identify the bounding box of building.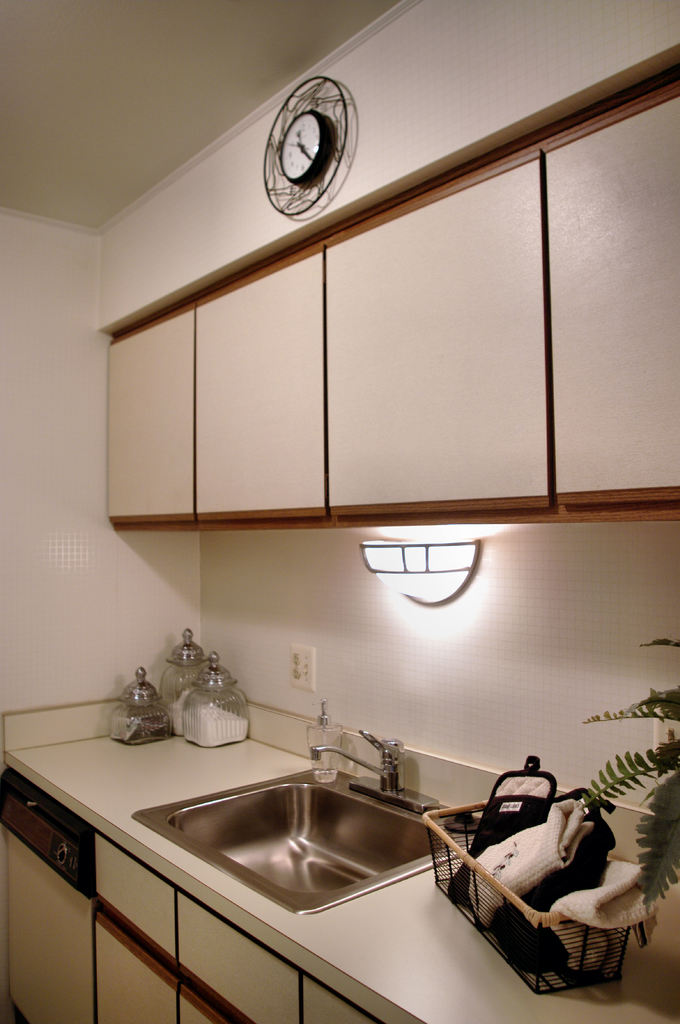
pyautogui.locateOnScreen(0, 0, 679, 1023).
